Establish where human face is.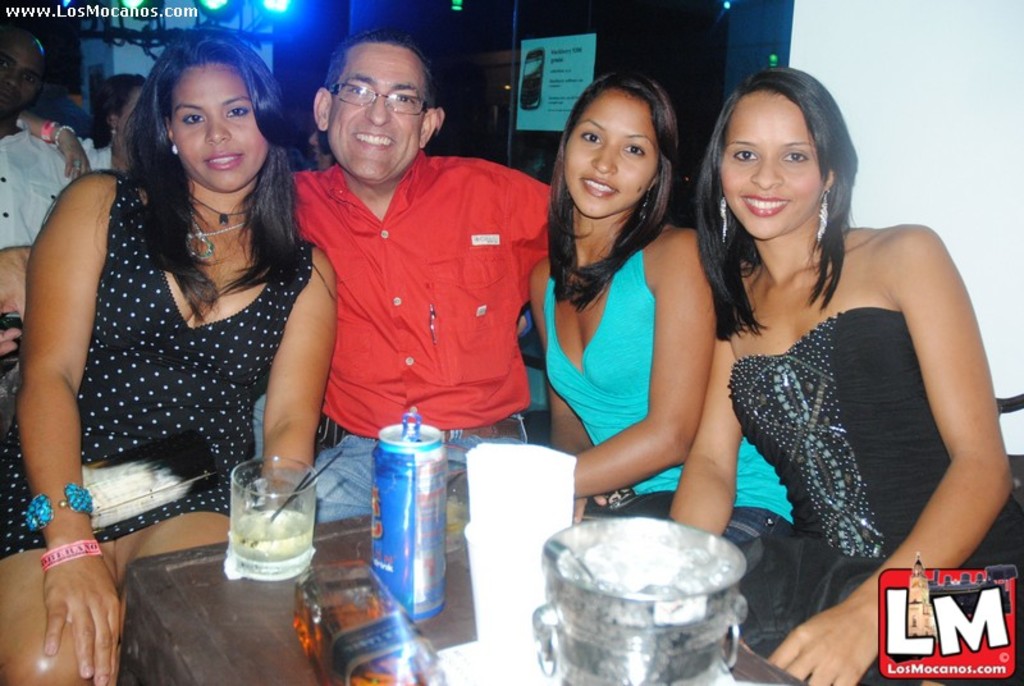
Established at 0,40,46,113.
